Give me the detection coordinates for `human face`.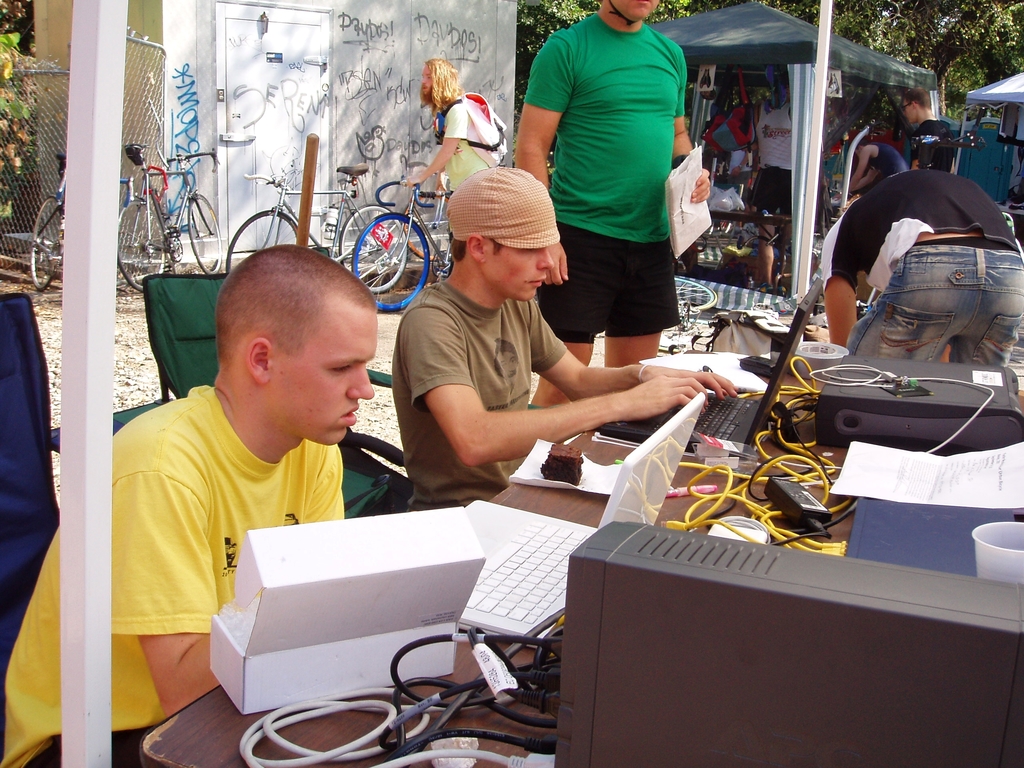
(left=479, top=244, right=554, bottom=299).
